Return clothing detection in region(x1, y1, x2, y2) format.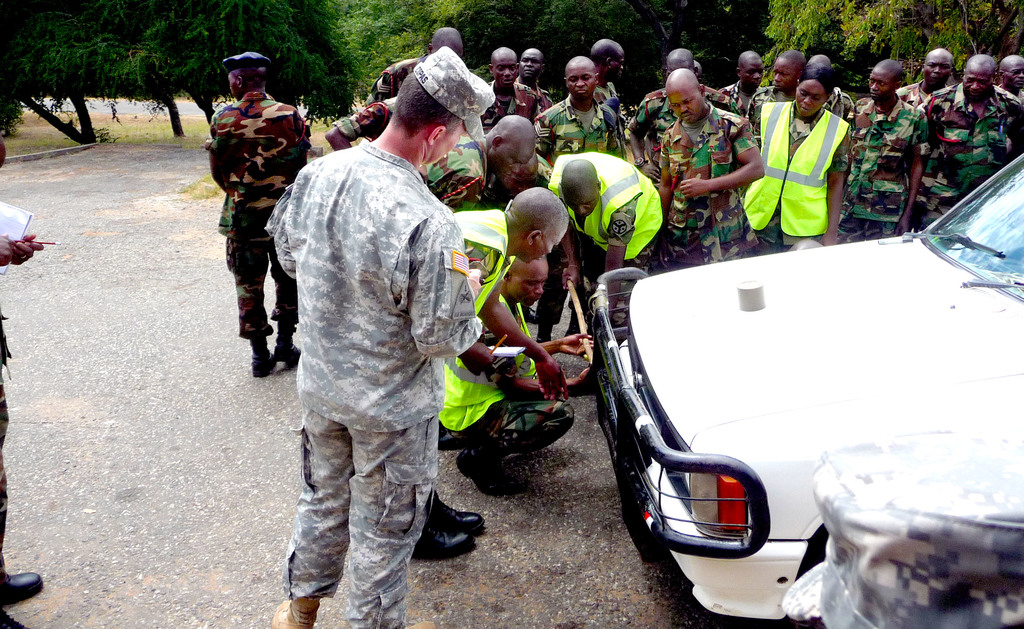
region(842, 99, 936, 243).
